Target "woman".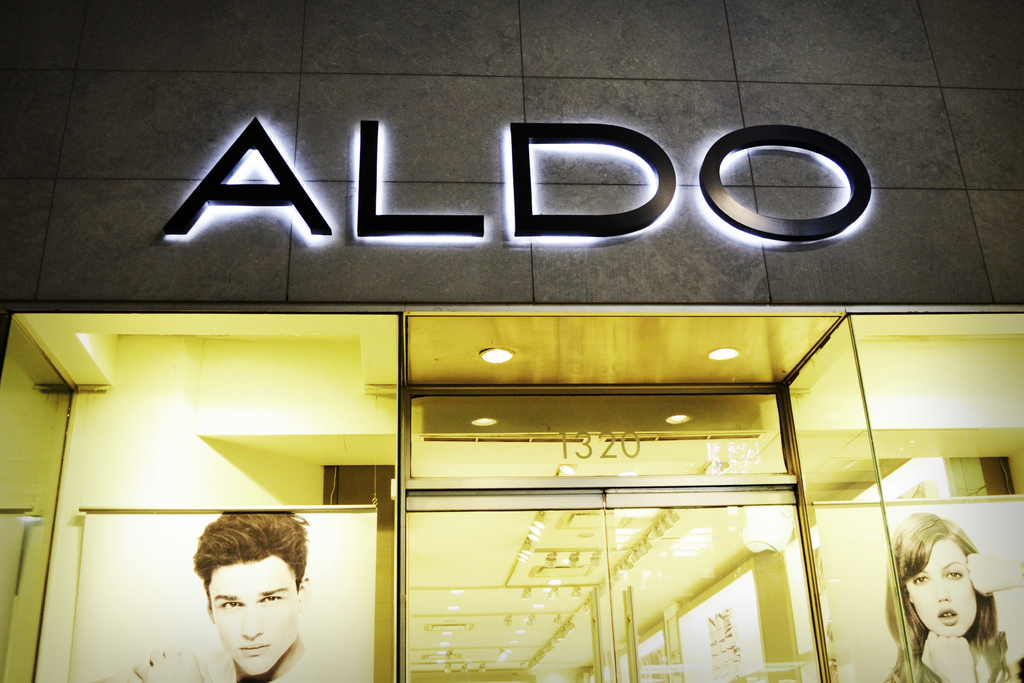
Target region: [872, 517, 1020, 679].
